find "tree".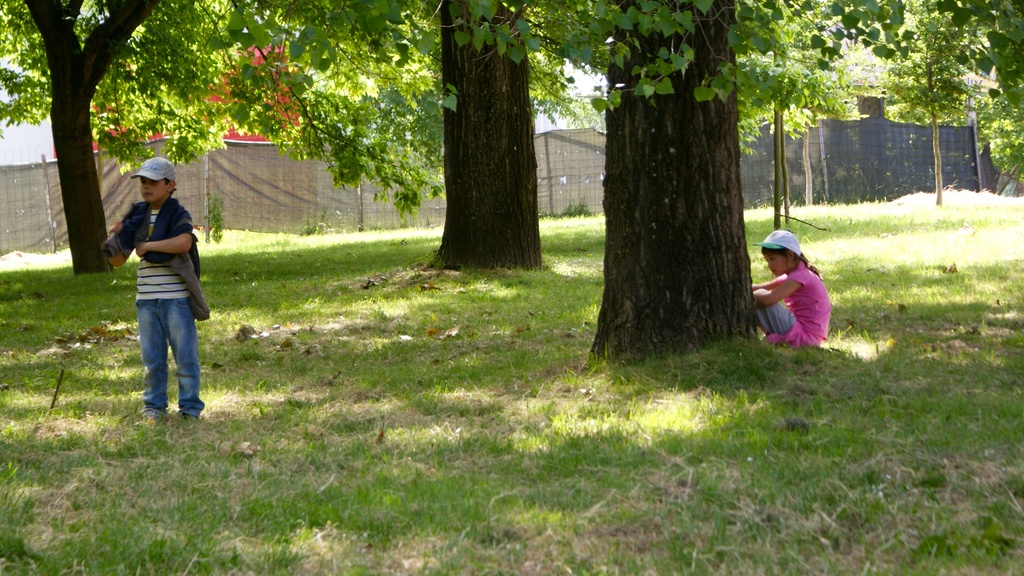
bbox=(0, 0, 305, 279).
